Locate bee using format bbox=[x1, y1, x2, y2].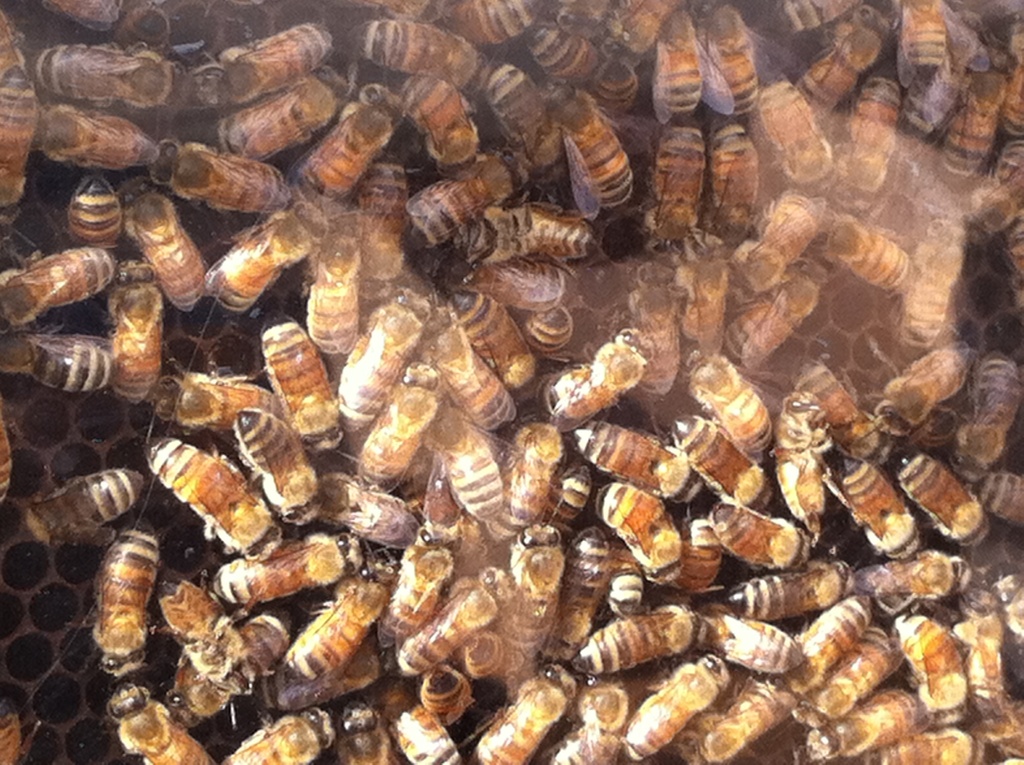
bbox=[0, 61, 36, 223].
